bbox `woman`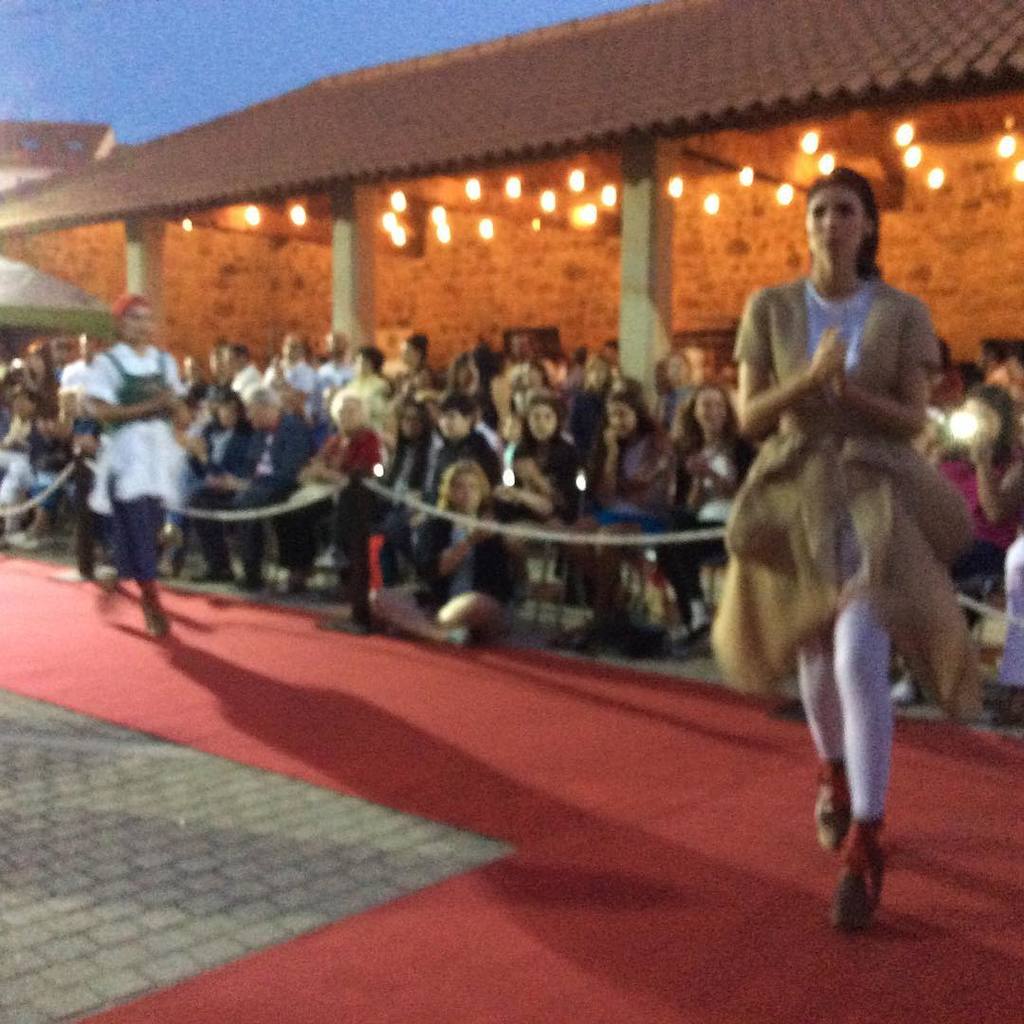
box=[203, 382, 236, 552]
